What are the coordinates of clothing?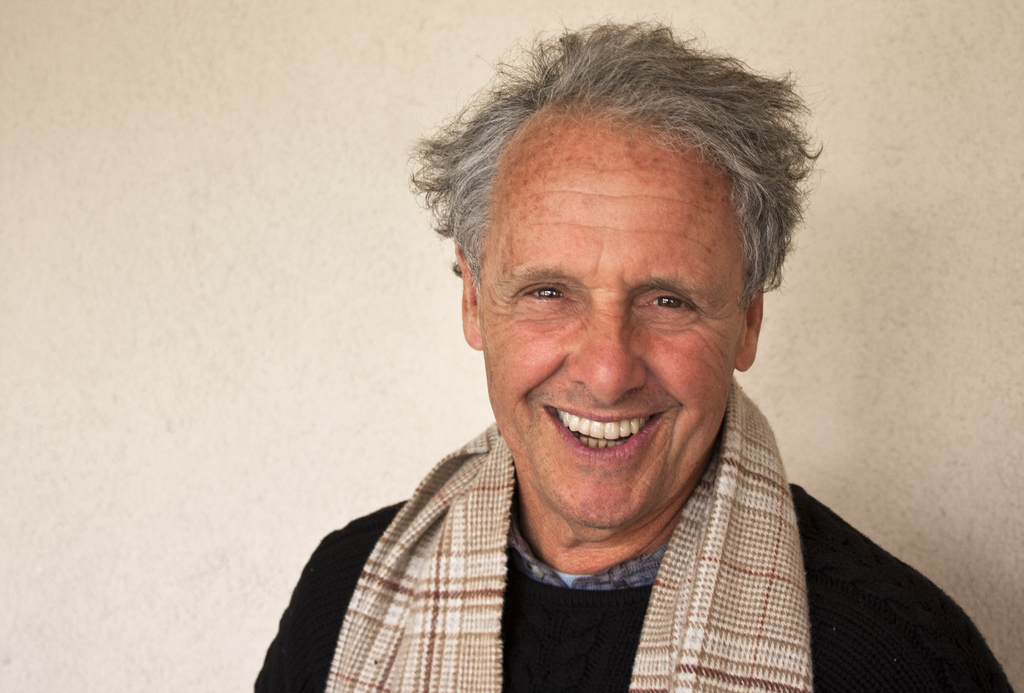
[left=250, top=371, right=1016, bottom=692].
